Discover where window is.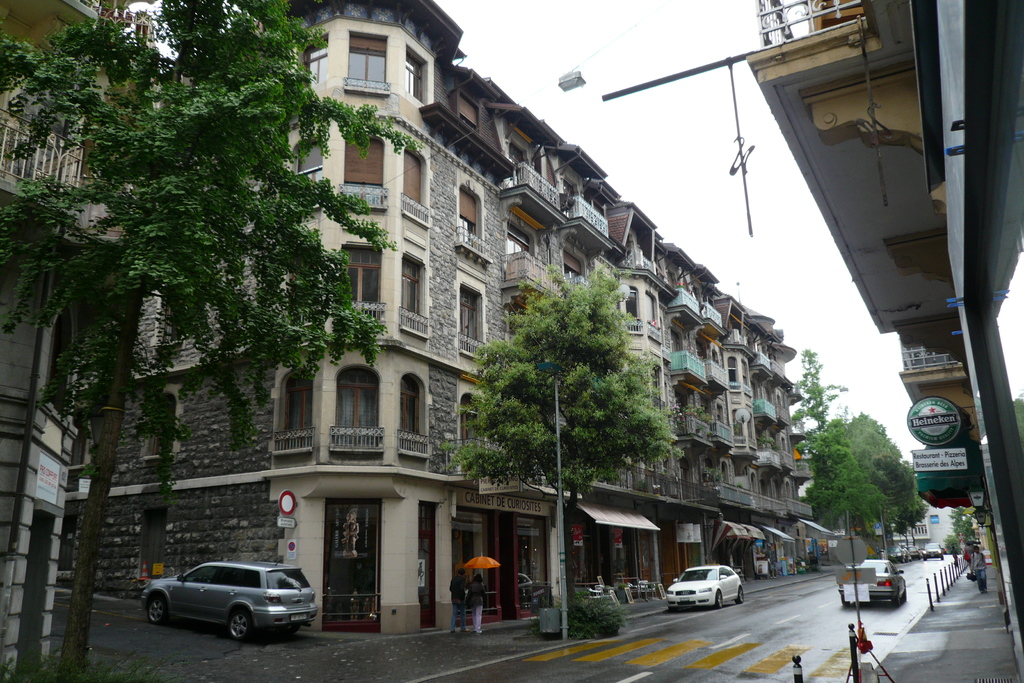
Discovered at locate(298, 28, 331, 101).
